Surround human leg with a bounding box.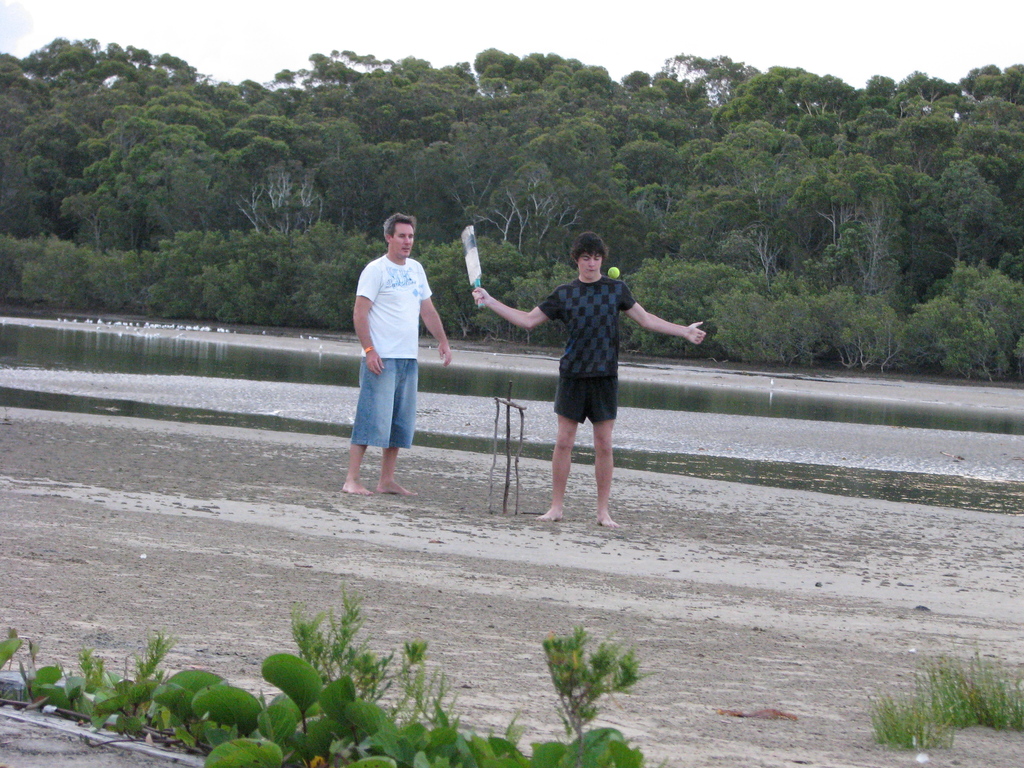
box(540, 361, 584, 519).
